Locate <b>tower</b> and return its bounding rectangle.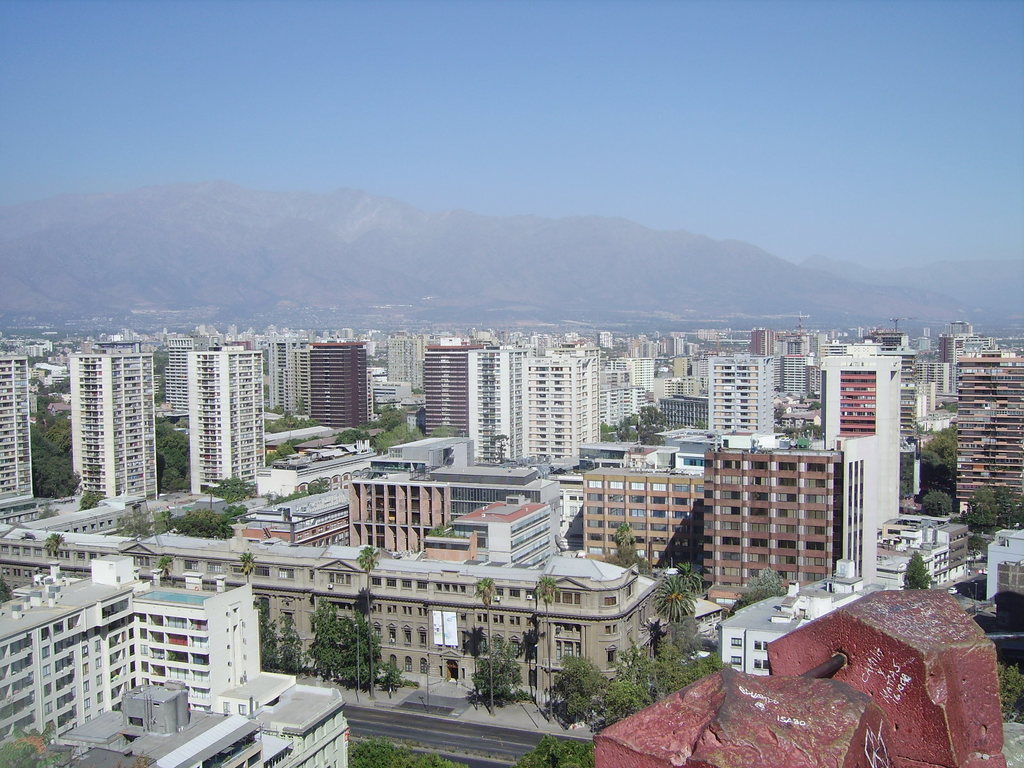
Rect(522, 355, 592, 481).
